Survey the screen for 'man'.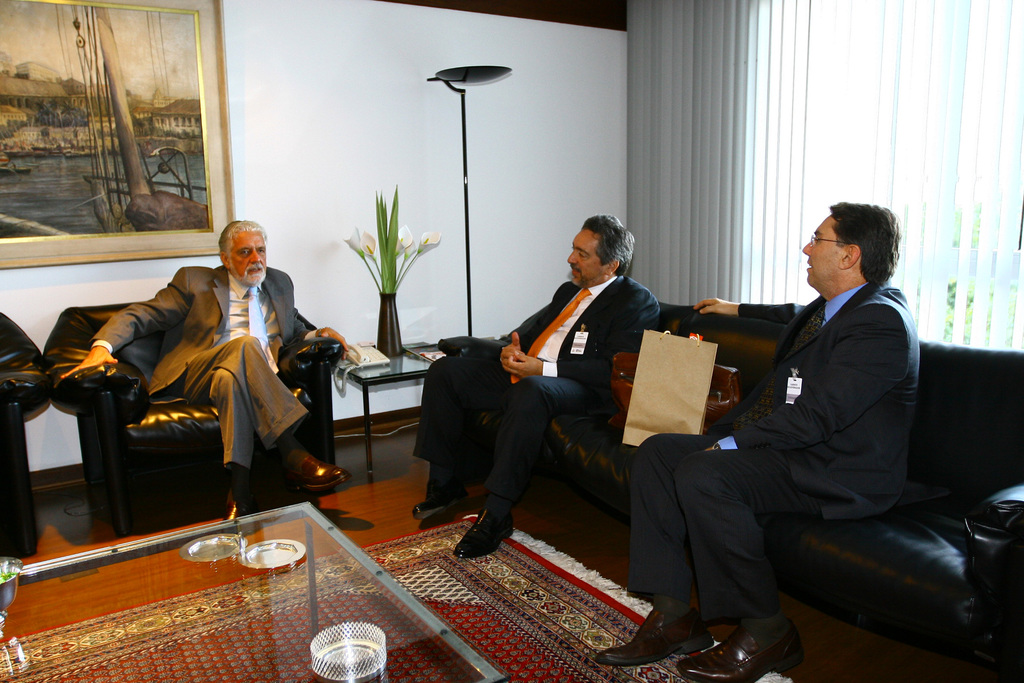
Survey found: 54:213:371:539.
